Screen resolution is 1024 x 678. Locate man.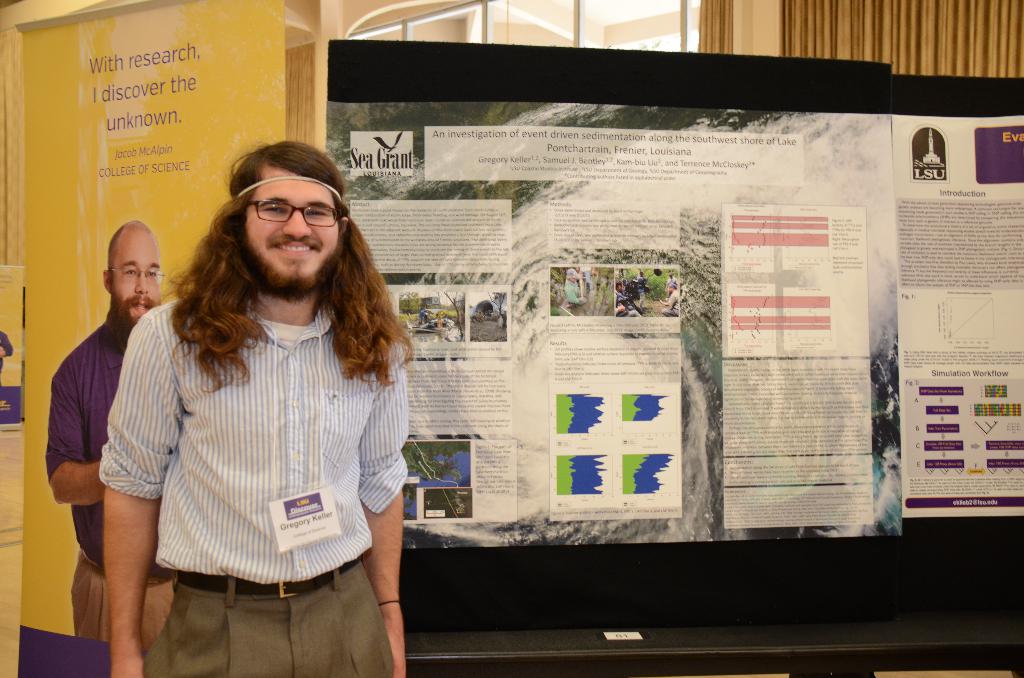
bbox=(42, 219, 166, 640).
